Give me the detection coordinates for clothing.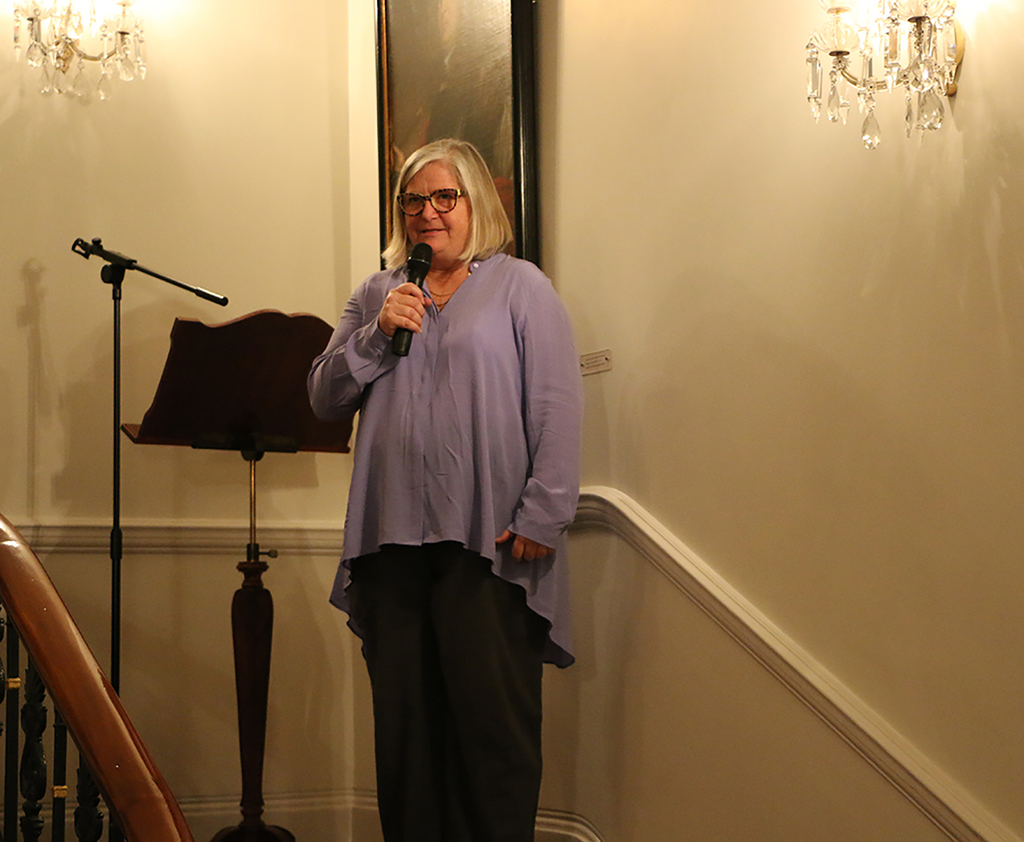
left=307, top=205, right=582, bottom=795.
